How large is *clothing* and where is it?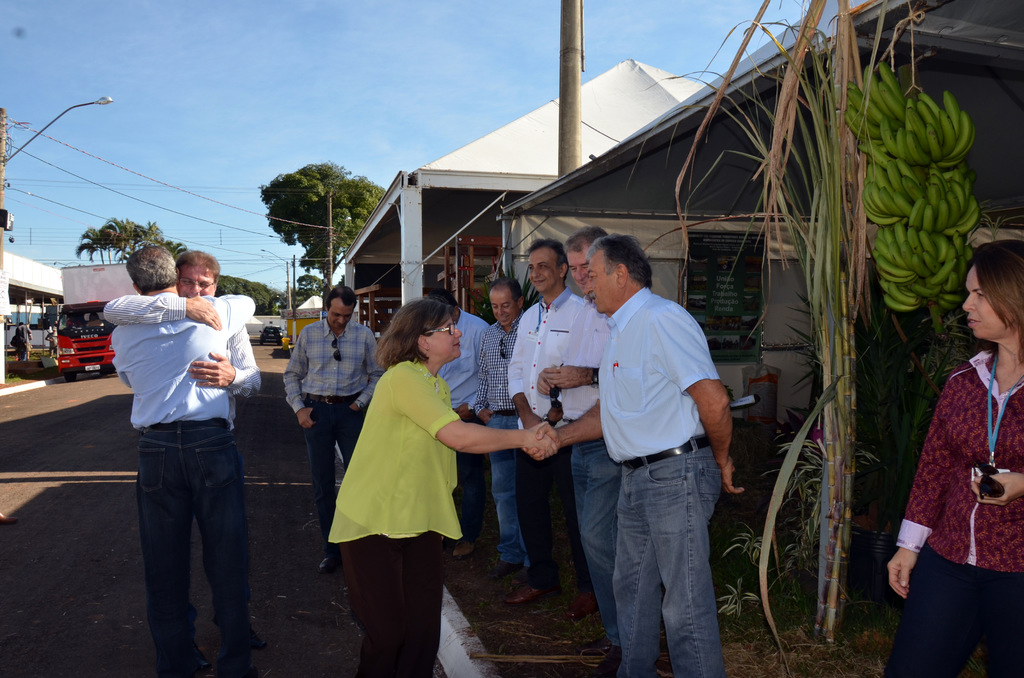
Bounding box: 601/281/731/677.
